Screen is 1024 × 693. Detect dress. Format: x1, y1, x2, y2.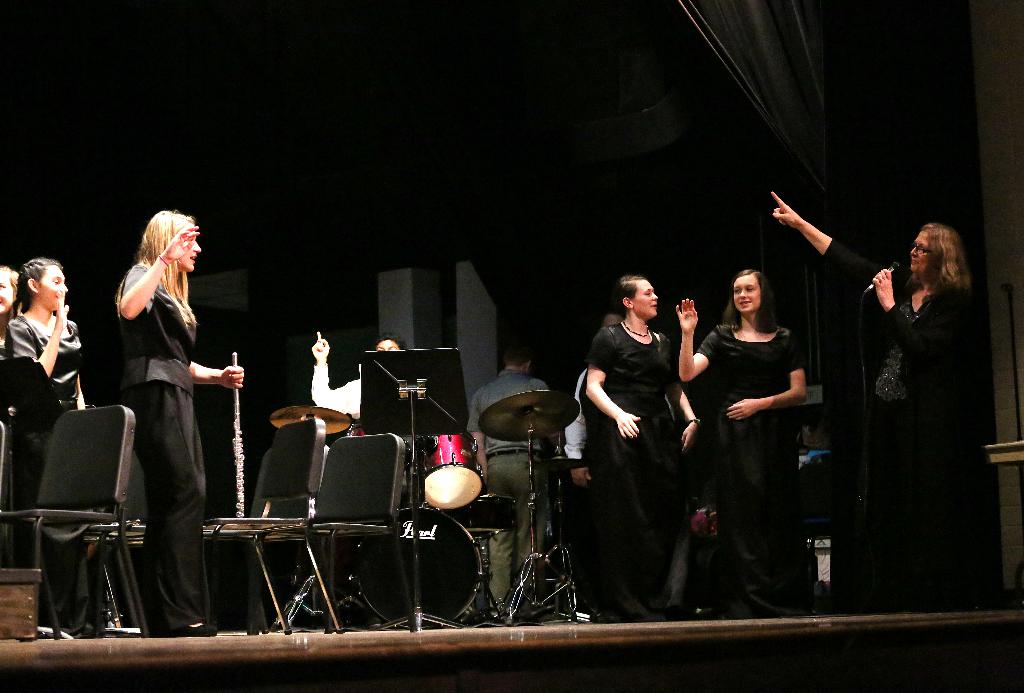
585, 319, 682, 619.
